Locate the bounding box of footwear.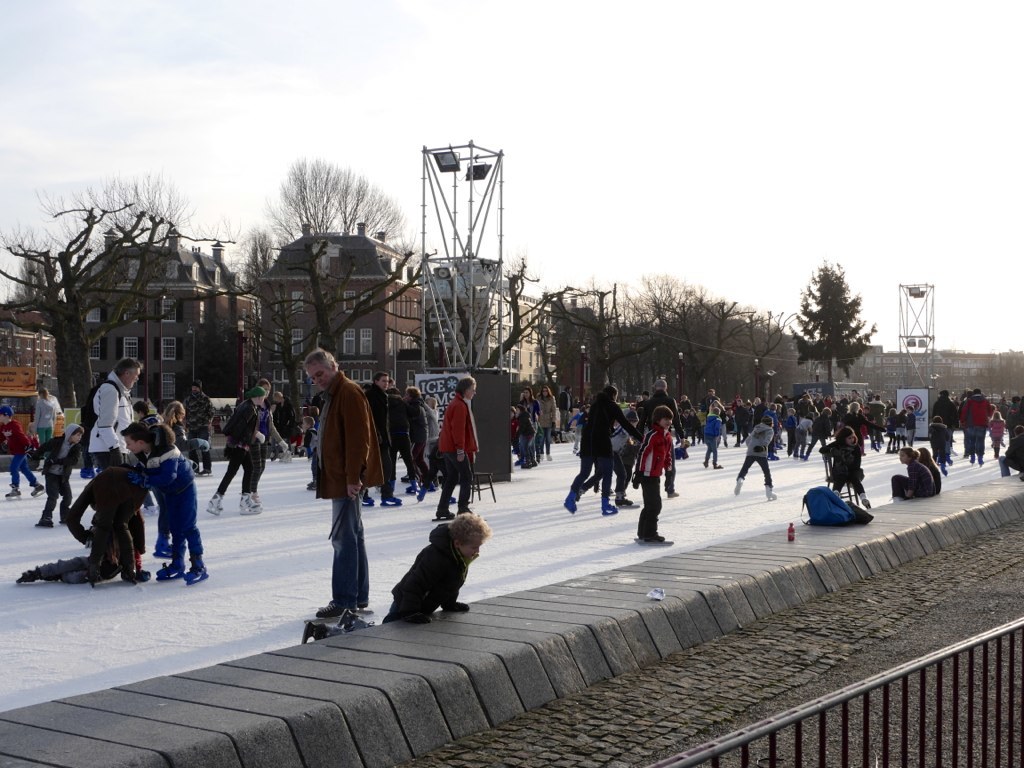
Bounding box: detection(618, 498, 632, 502).
